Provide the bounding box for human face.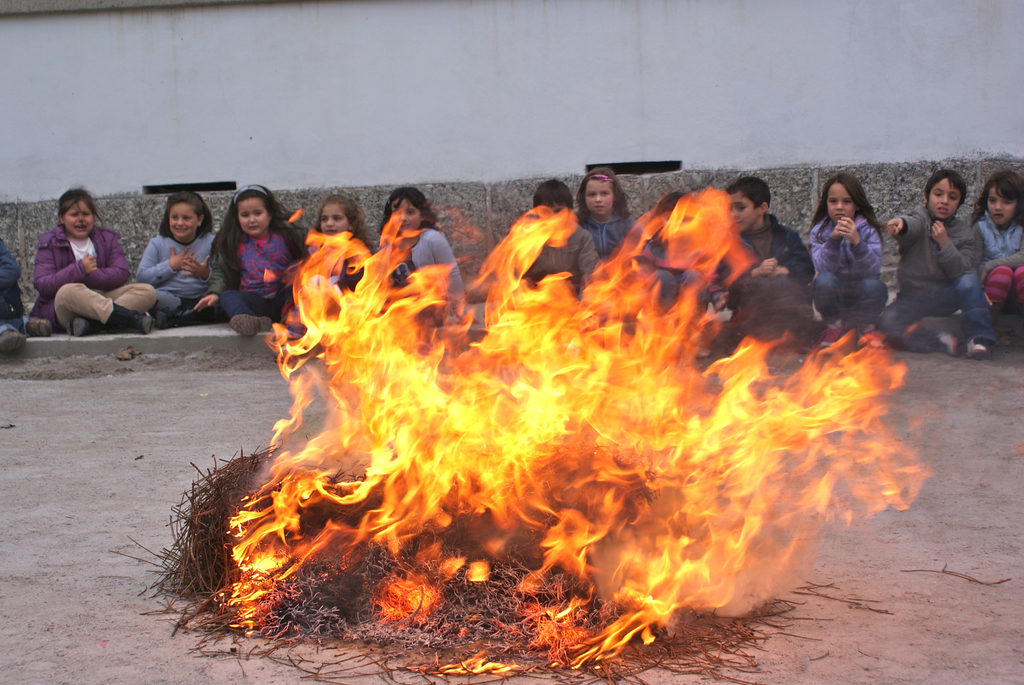
988, 189, 1015, 226.
